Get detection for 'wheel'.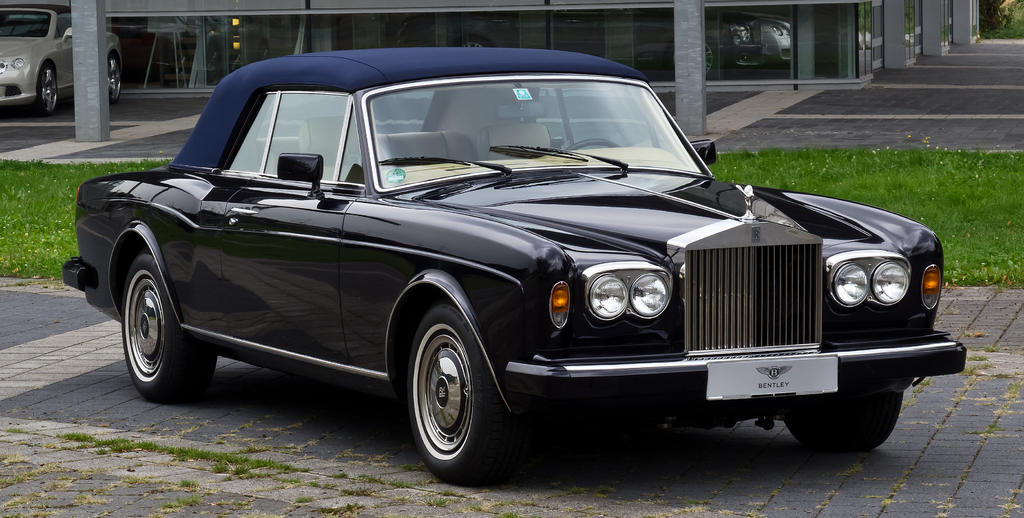
Detection: [106, 53, 122, 102].
